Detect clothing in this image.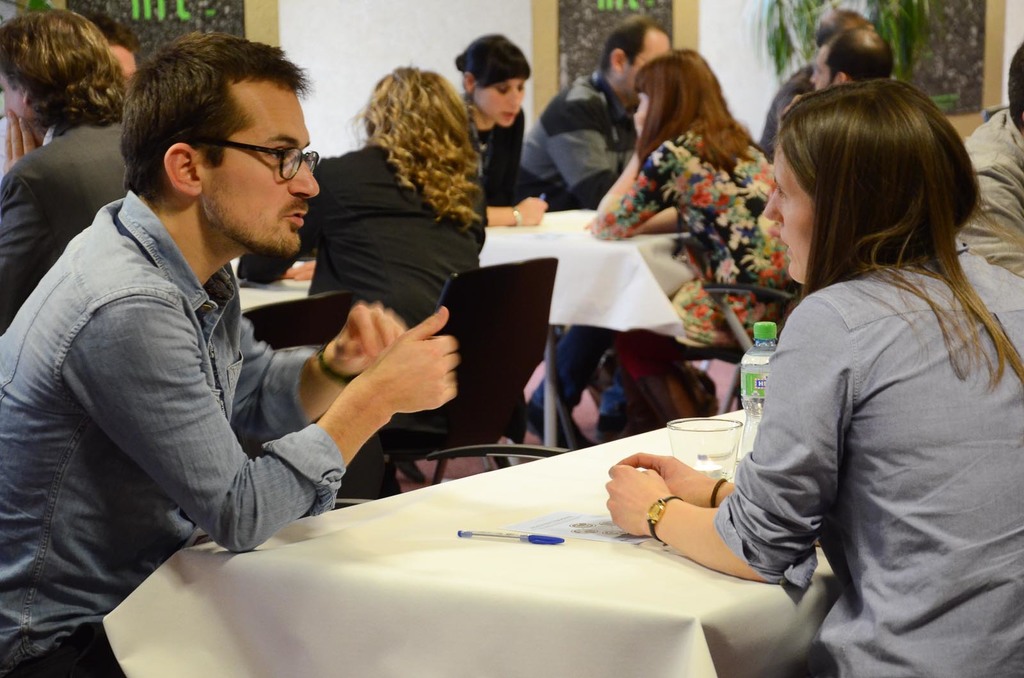
Detection: [724, 137, 1005, 659].
